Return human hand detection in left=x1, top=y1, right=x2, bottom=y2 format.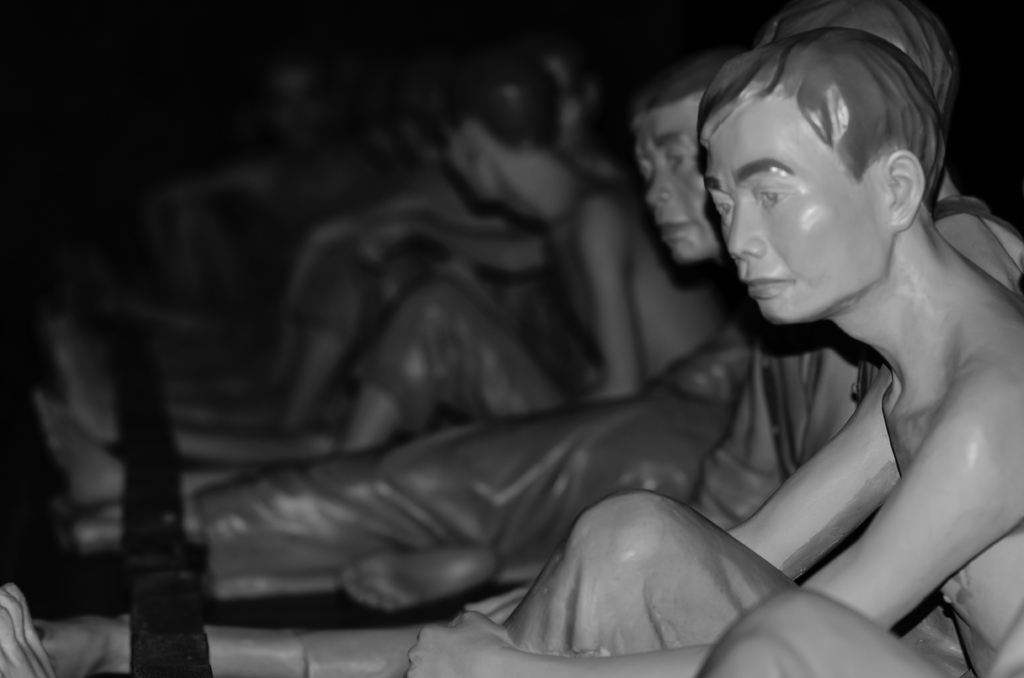
left=402, top=606, right=509, bottom=677.
